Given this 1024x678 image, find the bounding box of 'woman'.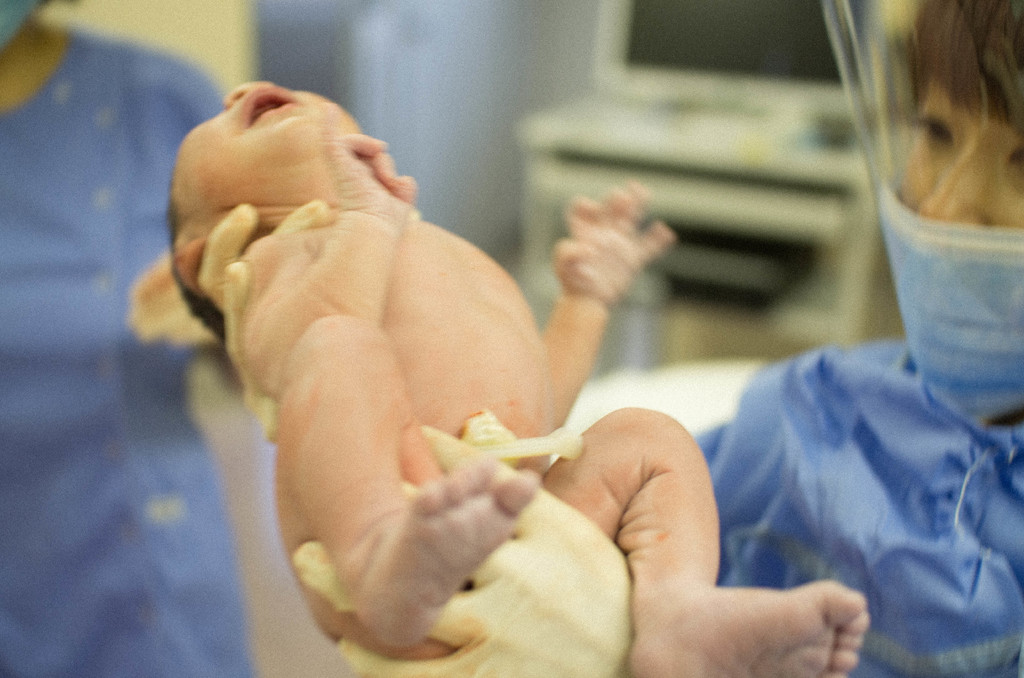
x1=194 y1=0 x2=1023 y2=677.
